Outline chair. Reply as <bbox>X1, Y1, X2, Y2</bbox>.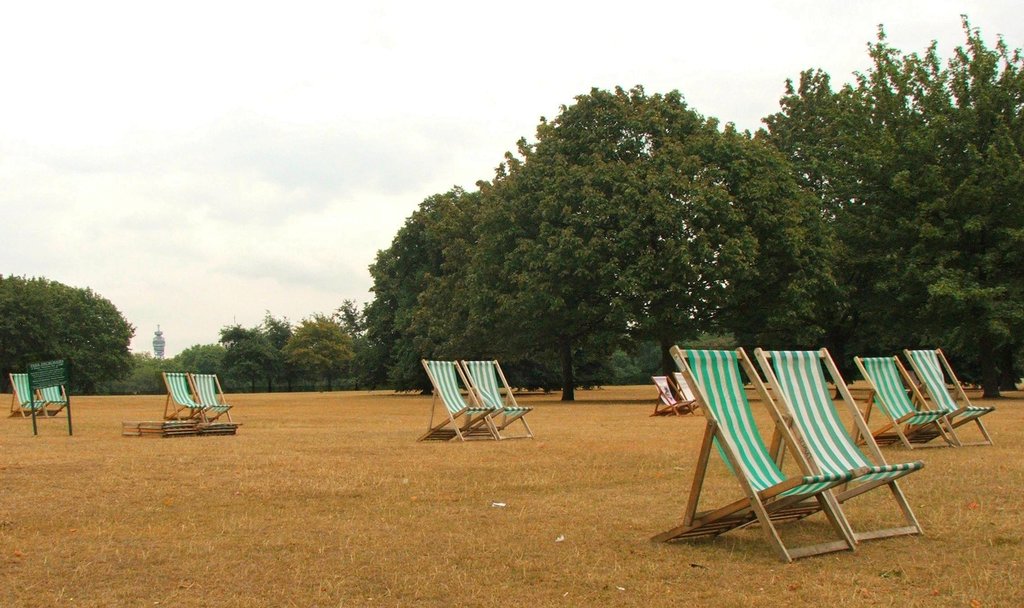
<bbox>412, 360, 493, 441</bbox>.
